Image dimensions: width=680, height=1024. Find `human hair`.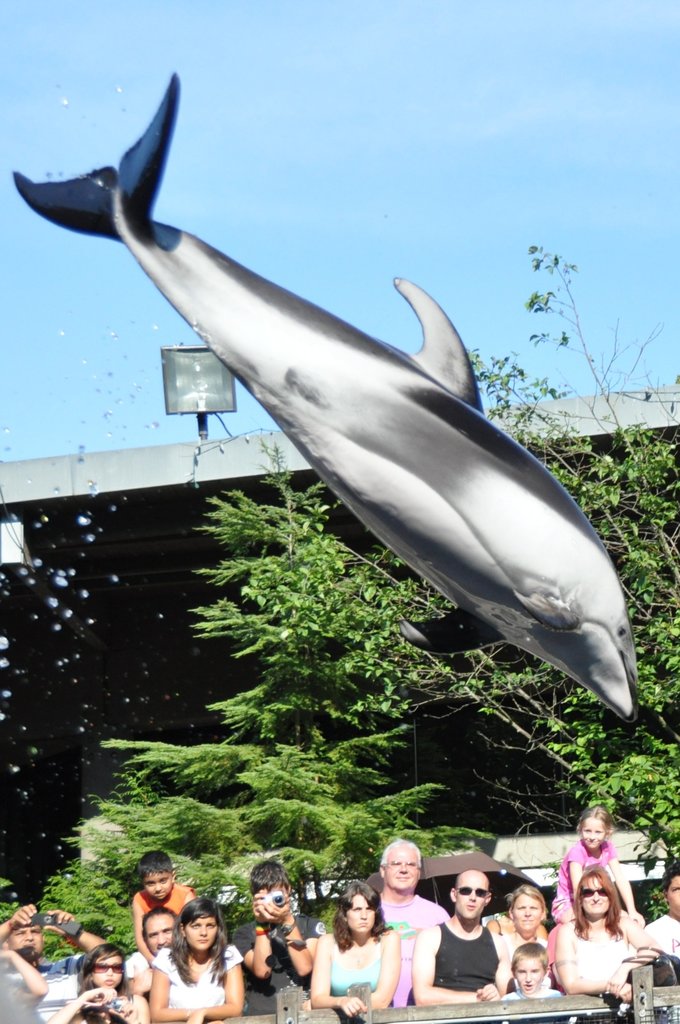
[left=578, top=805, right=616, bottom=847].
